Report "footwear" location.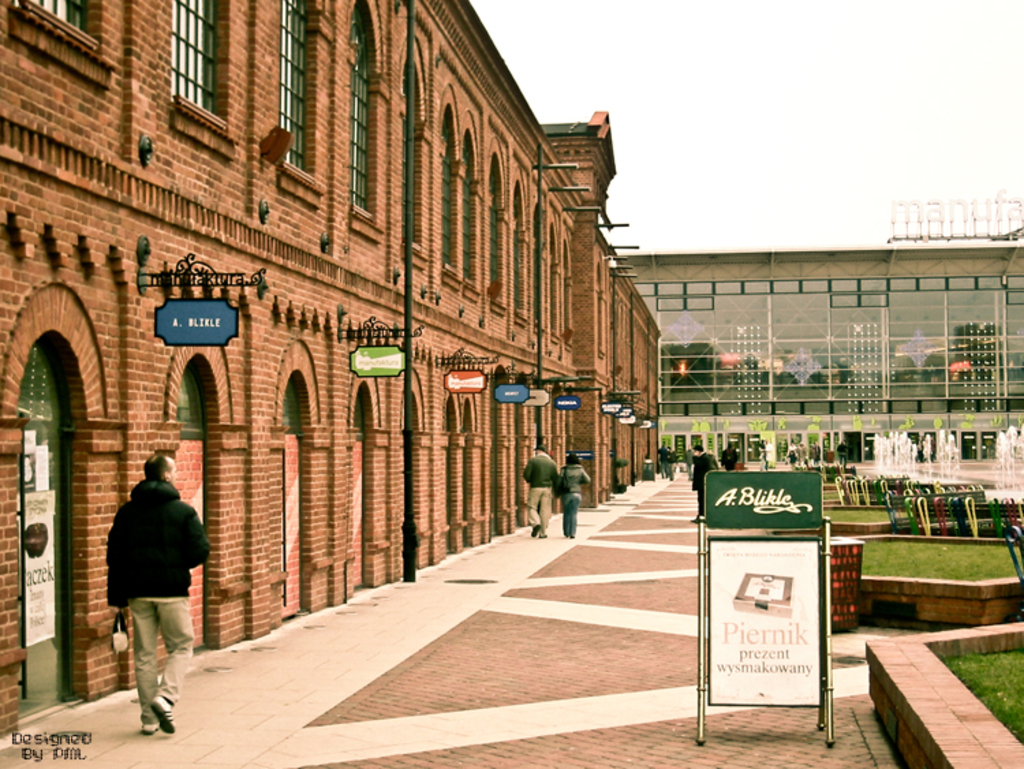
Report: <bbox>527, 526, 539, 537</bbox>.
